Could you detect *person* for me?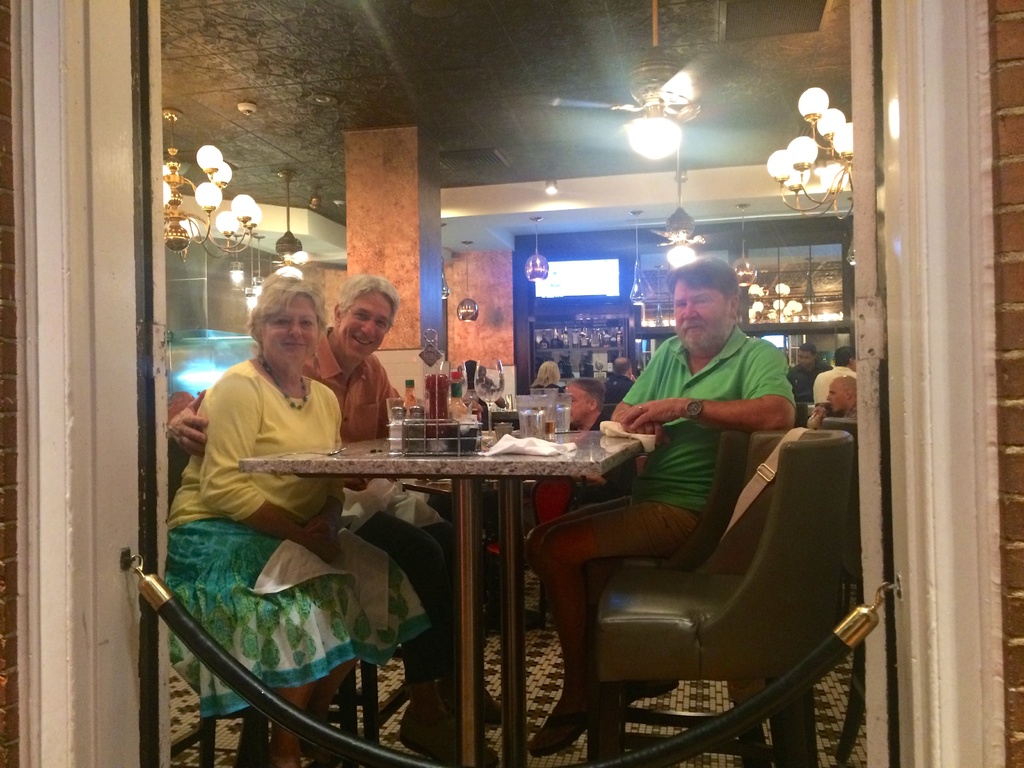
Detection result: 161:278:430:767.
